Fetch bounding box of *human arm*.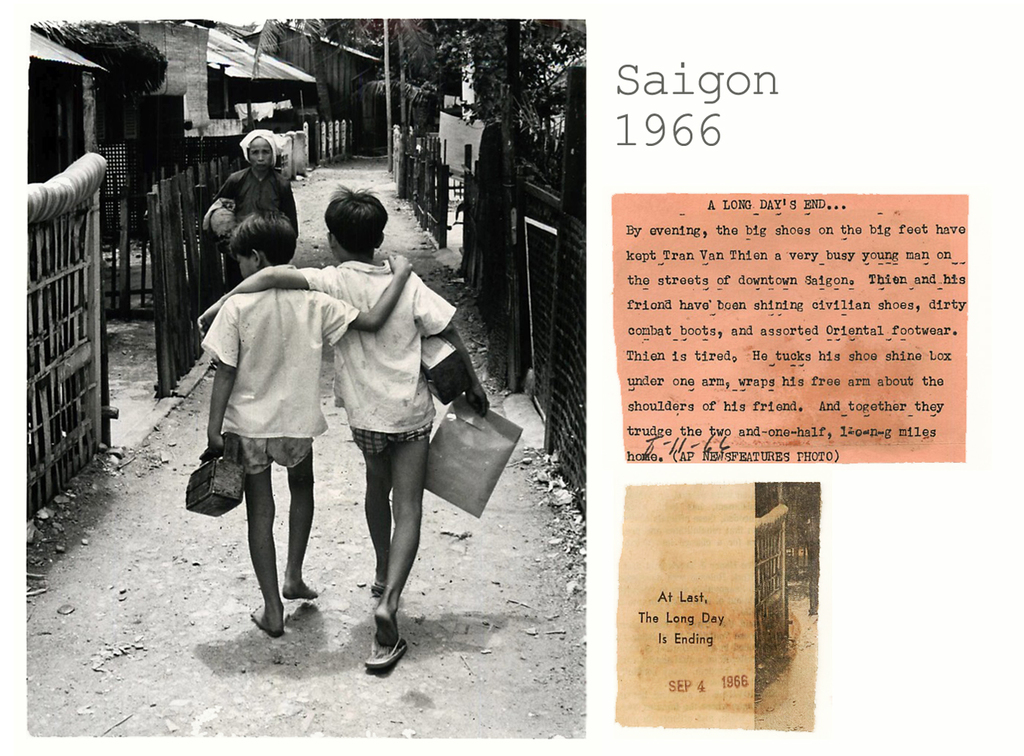
Bbox: [206,295,249,462].
